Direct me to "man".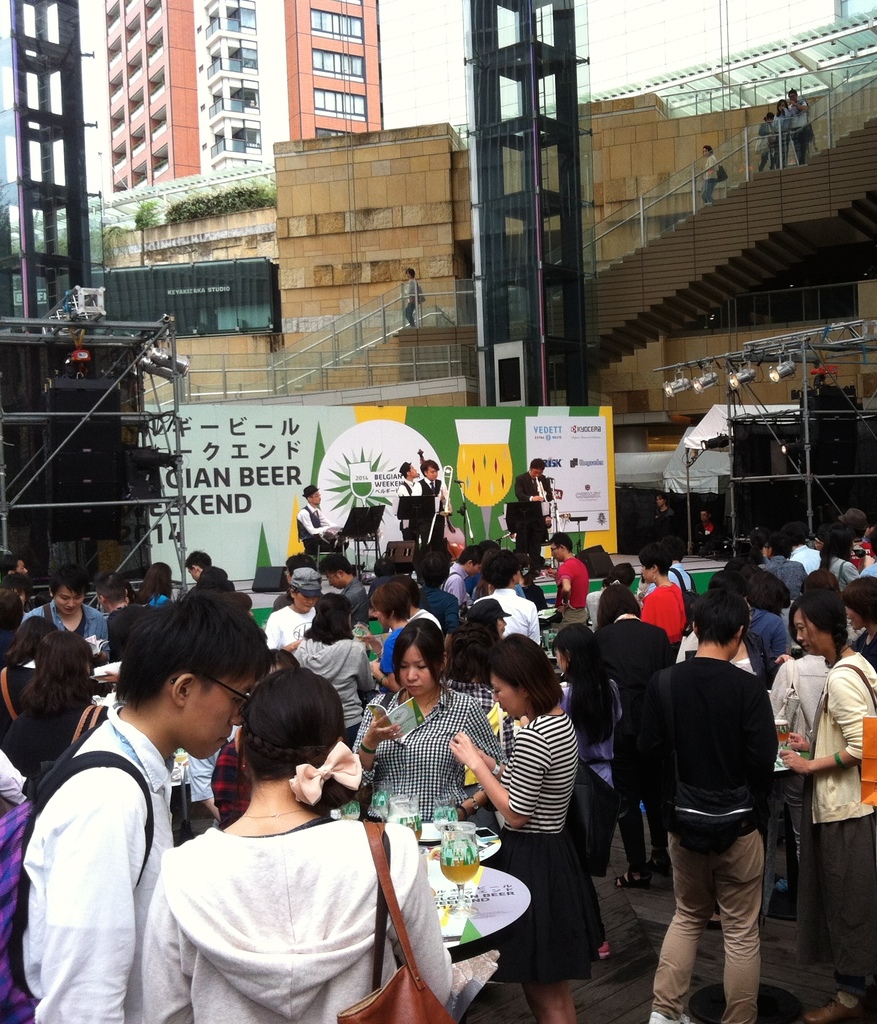
Direction: 296:480:345:555.
